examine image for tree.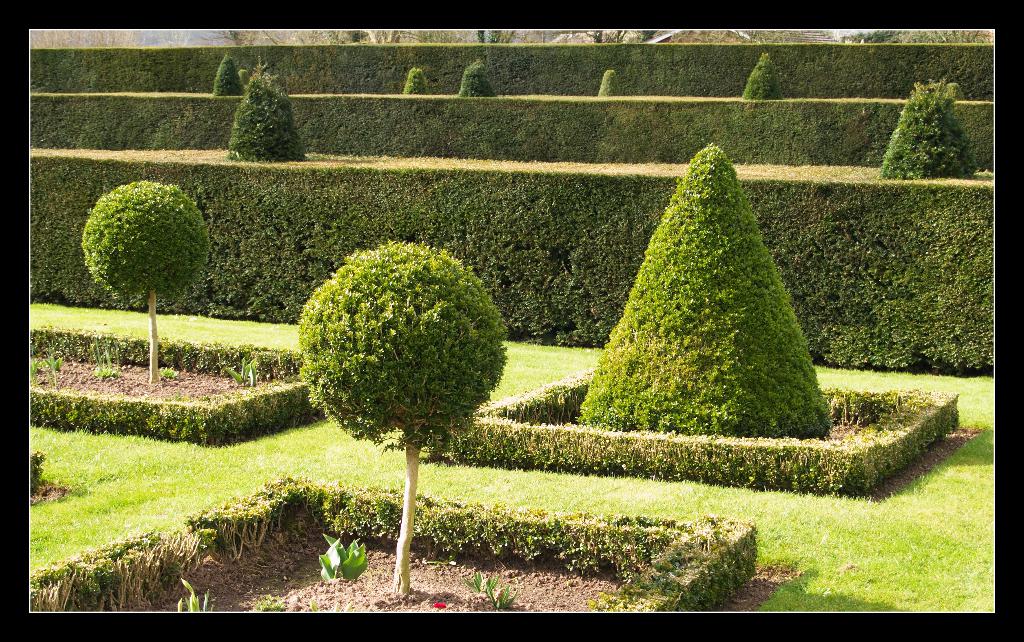
Examination result: locate(456, 62, 495, 100).
